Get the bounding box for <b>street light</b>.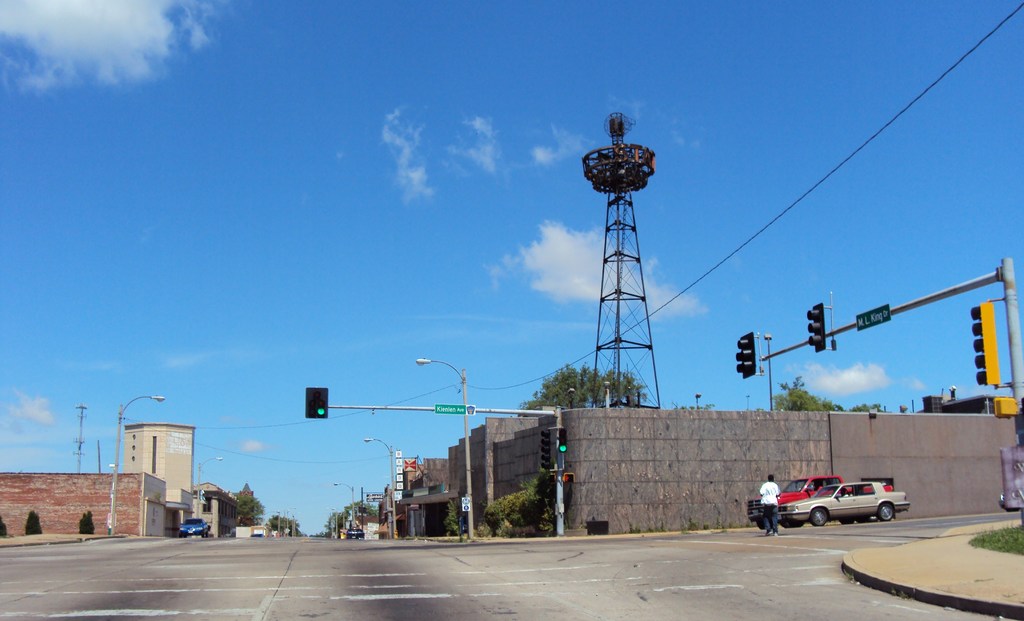
<box>108,389,168,534</box>.
